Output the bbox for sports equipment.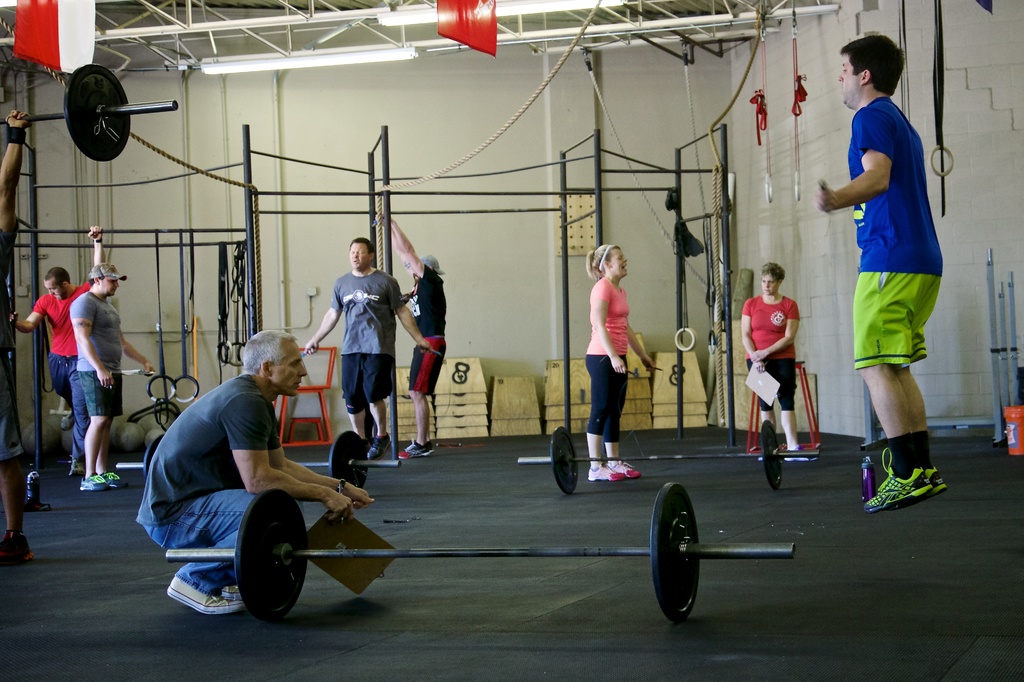
[865, 448, 934, 512].
